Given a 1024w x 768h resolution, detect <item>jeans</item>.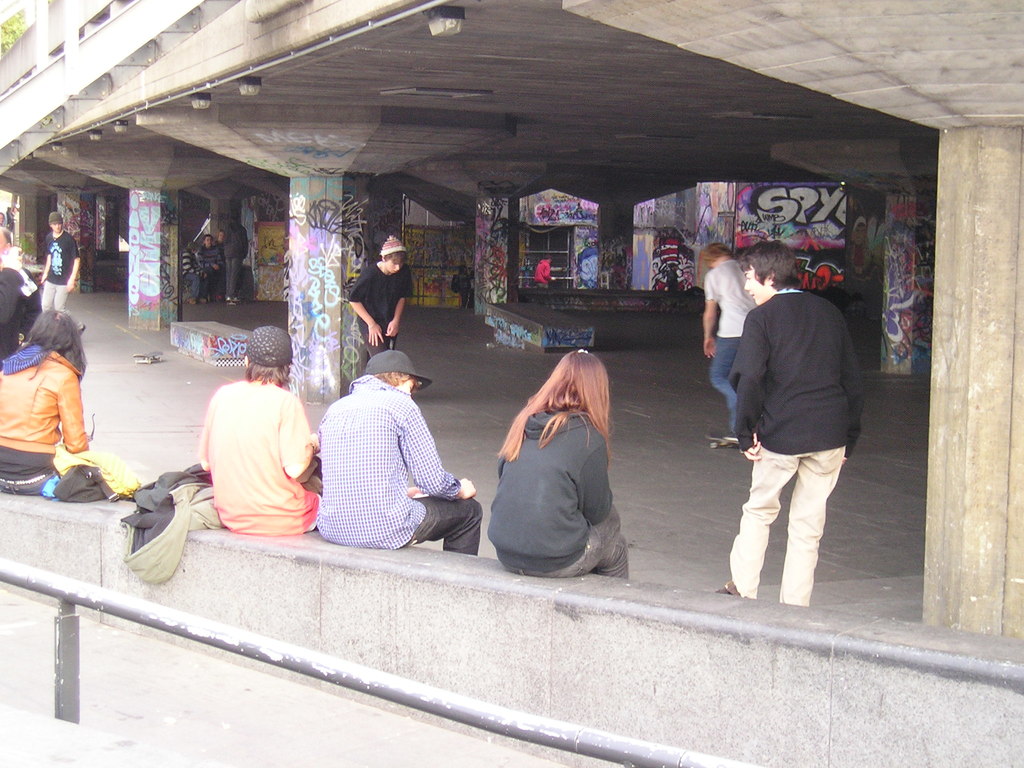
[710, 339, 744, 431].
